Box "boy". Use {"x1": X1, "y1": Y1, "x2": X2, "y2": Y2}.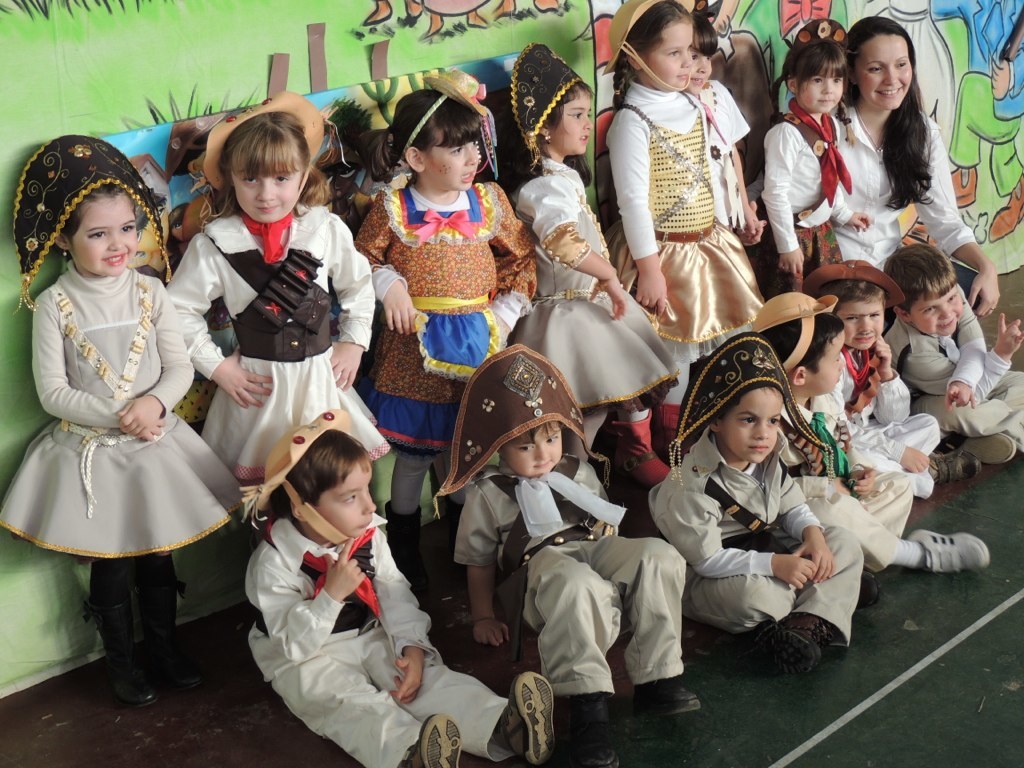
{"x1": 648, "y1": 349, "x2": 857, "y2": 701}.
